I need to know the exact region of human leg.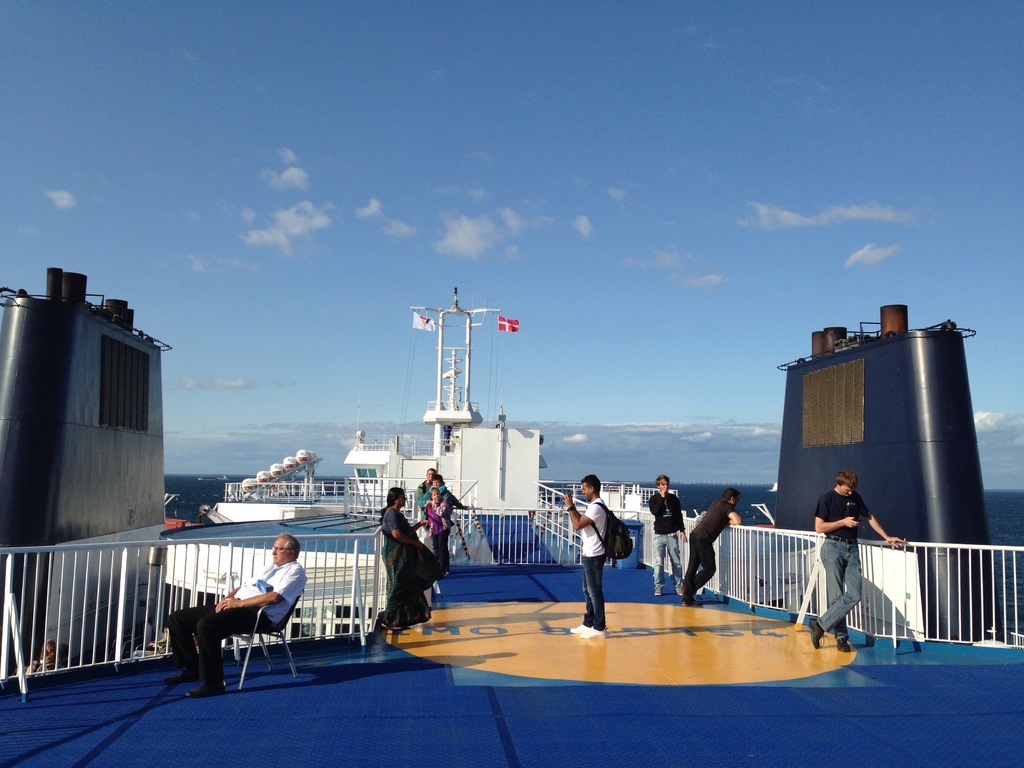
Region: BBox(188, 607, 260, 696).
